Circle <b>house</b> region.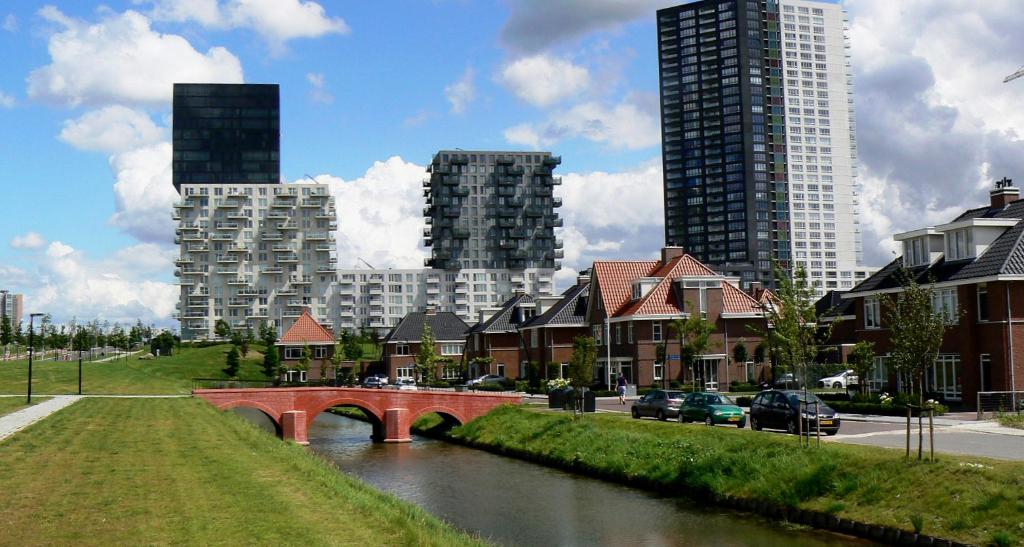
Region: 171:83:281:186.
